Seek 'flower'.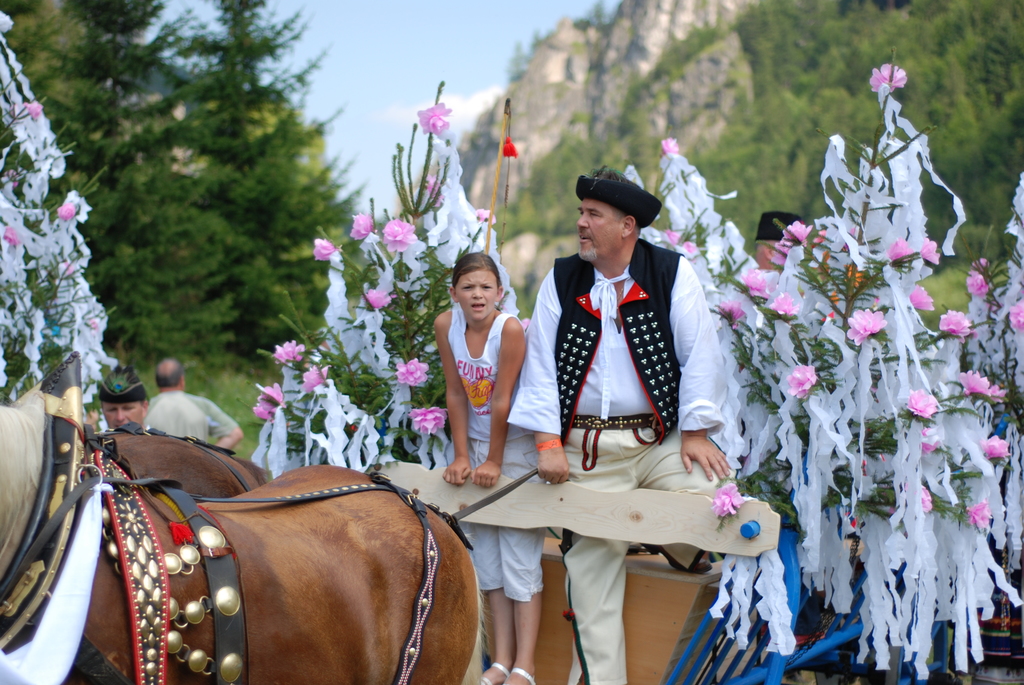
[257, 382, 286, 412].
